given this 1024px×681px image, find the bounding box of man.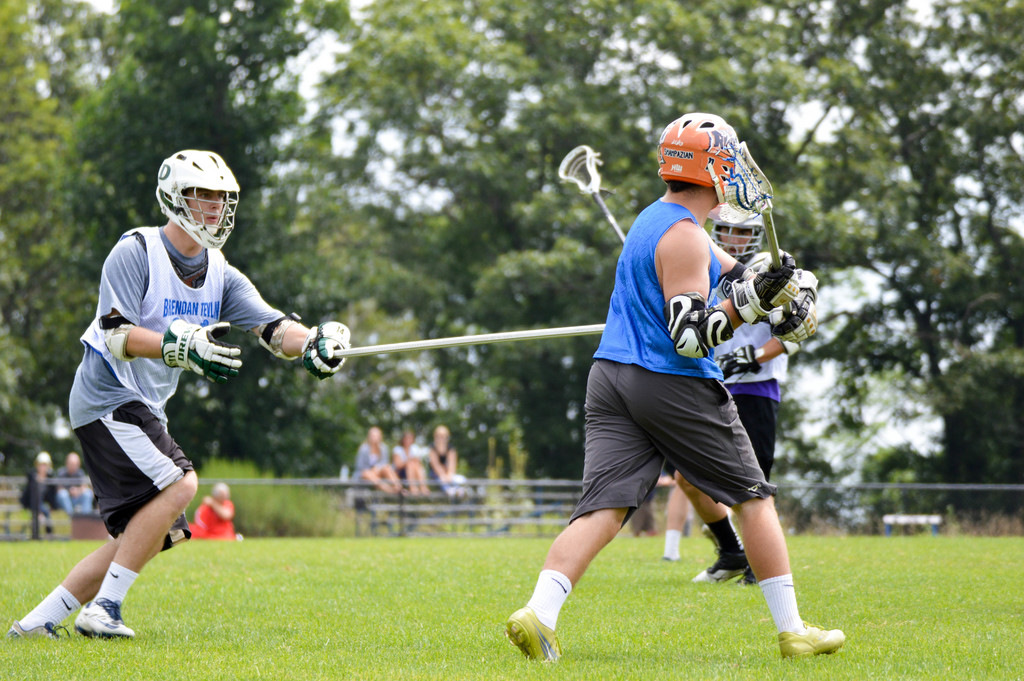
(left=5, top=148, right=351, bottom=638).
